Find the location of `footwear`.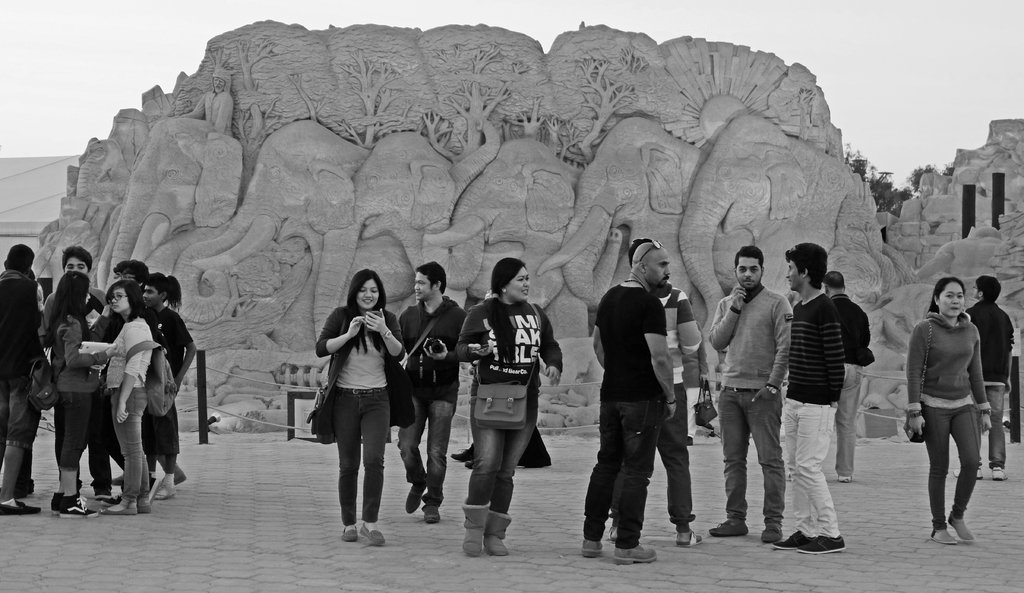
Location: select_region(760, 527, 779, 548).
